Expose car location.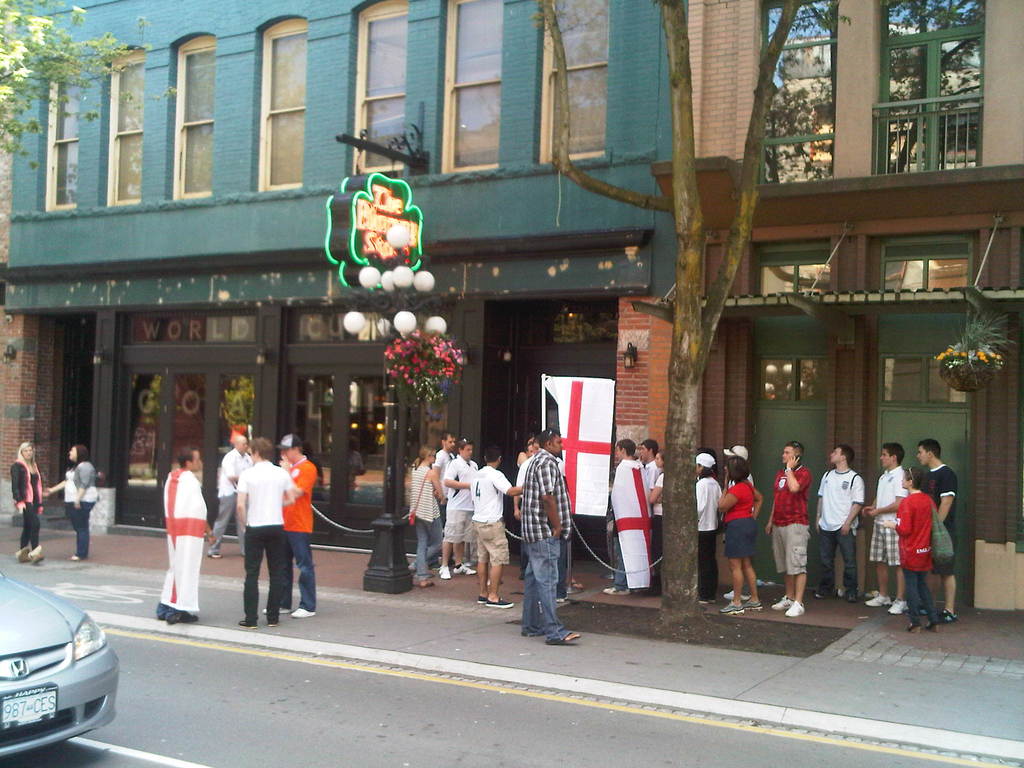
Exposed at [0, 565, 118, 767].
